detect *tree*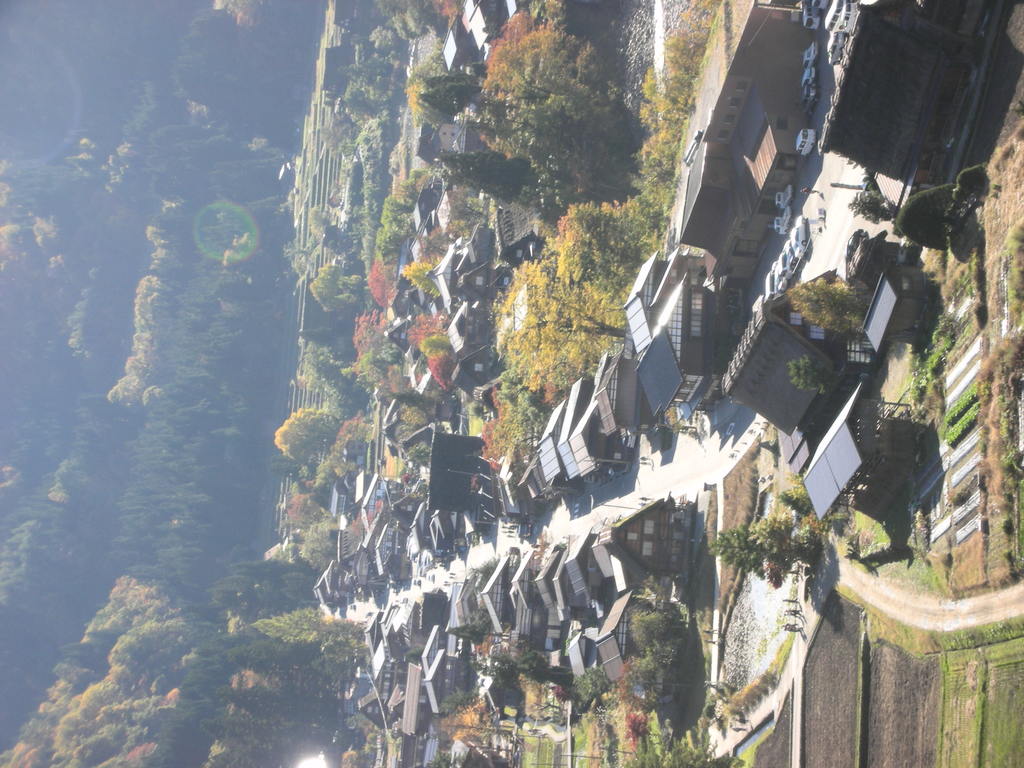
select_region(891, 187, 952, 250)
